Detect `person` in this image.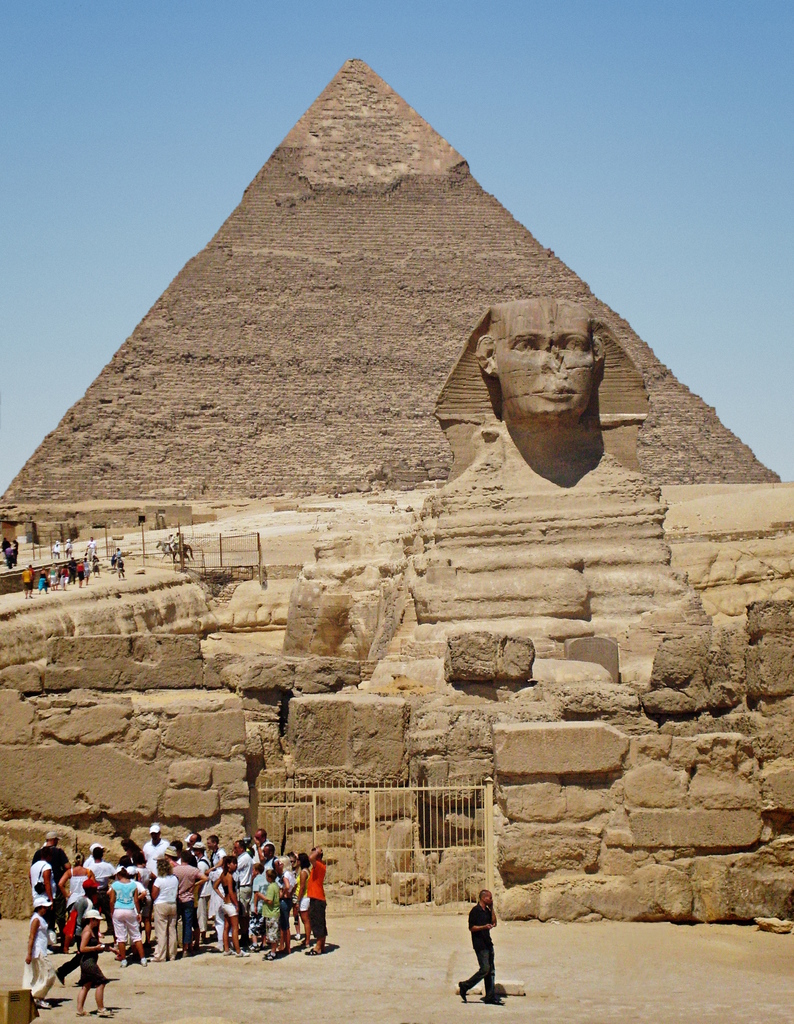
Detection: {"left": 13, "top": 540, "right": 20, "bottom": 566}.
